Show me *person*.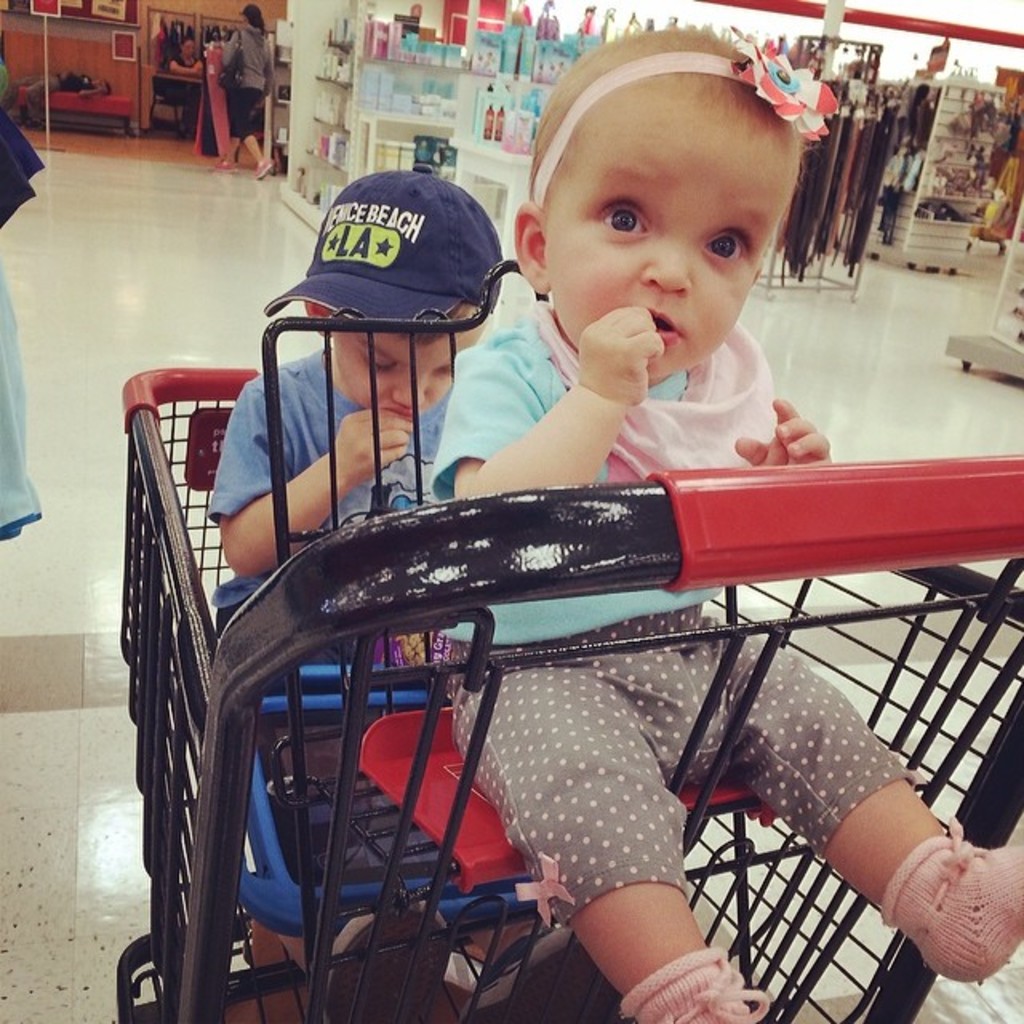
*person* is here: bbox=(219, 0, 274, 195).
